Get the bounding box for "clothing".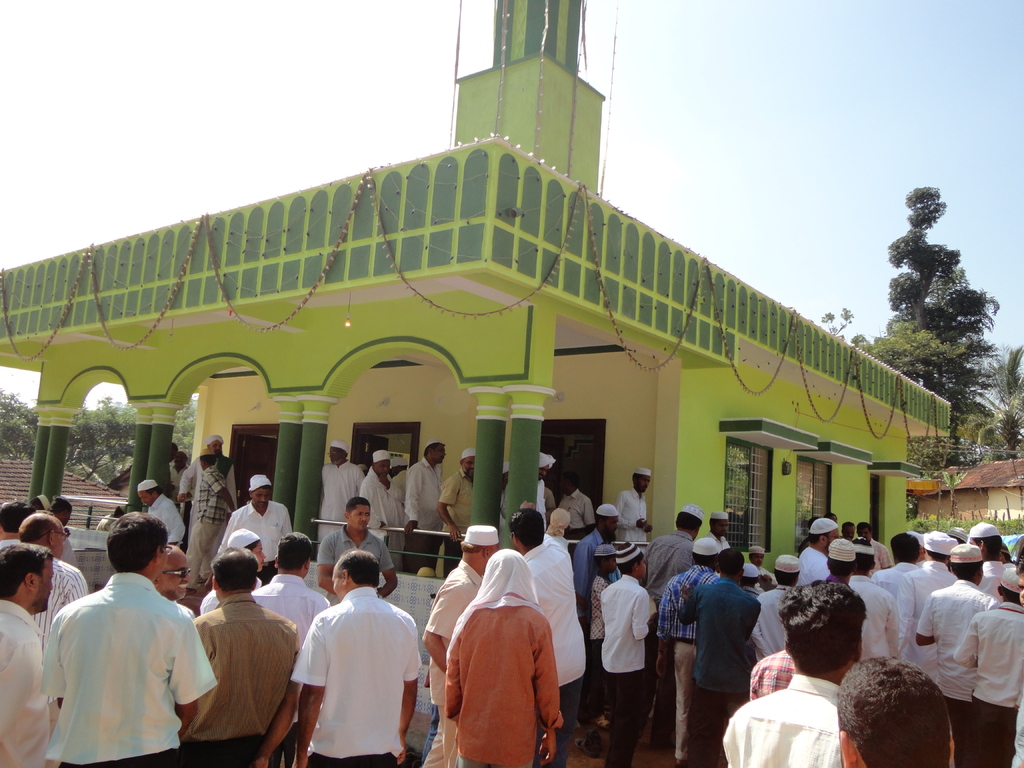
region(420, 563, 493, 767).
